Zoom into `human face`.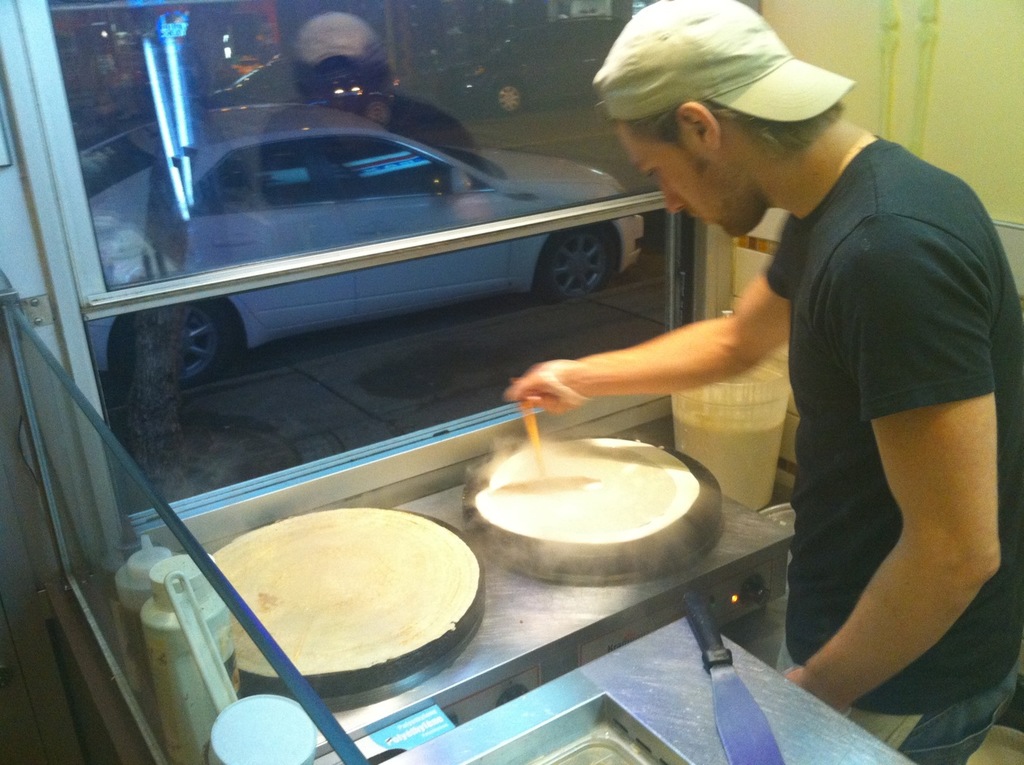
Zoom target: pyautogui.locateOnScreen(618, 119, 767, 235).
